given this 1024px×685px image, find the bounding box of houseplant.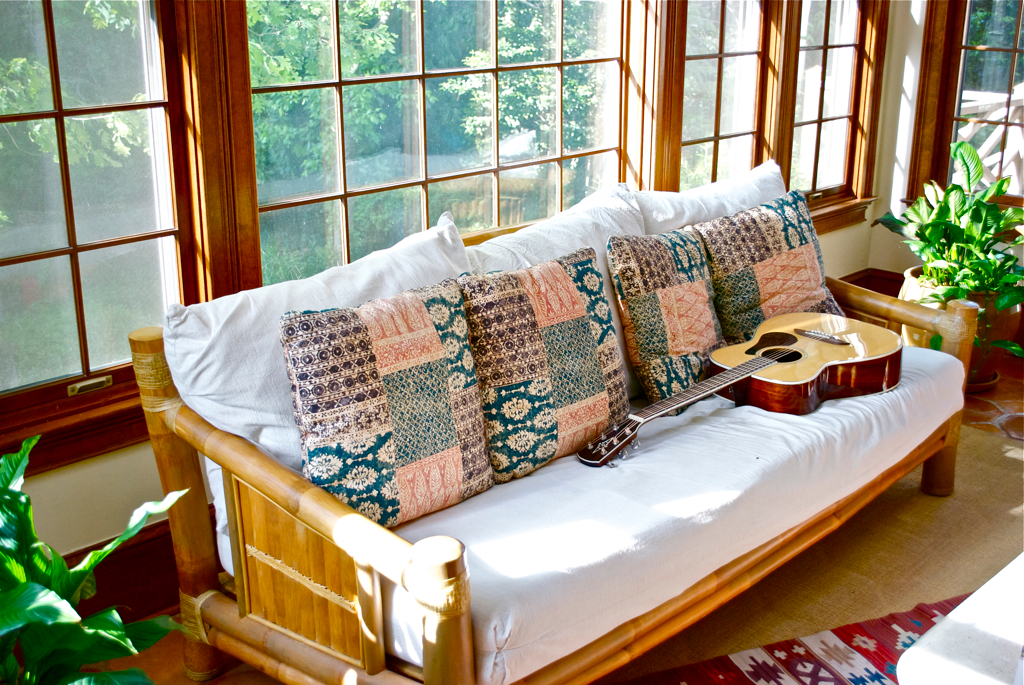
(2, 436, 196, 683).
